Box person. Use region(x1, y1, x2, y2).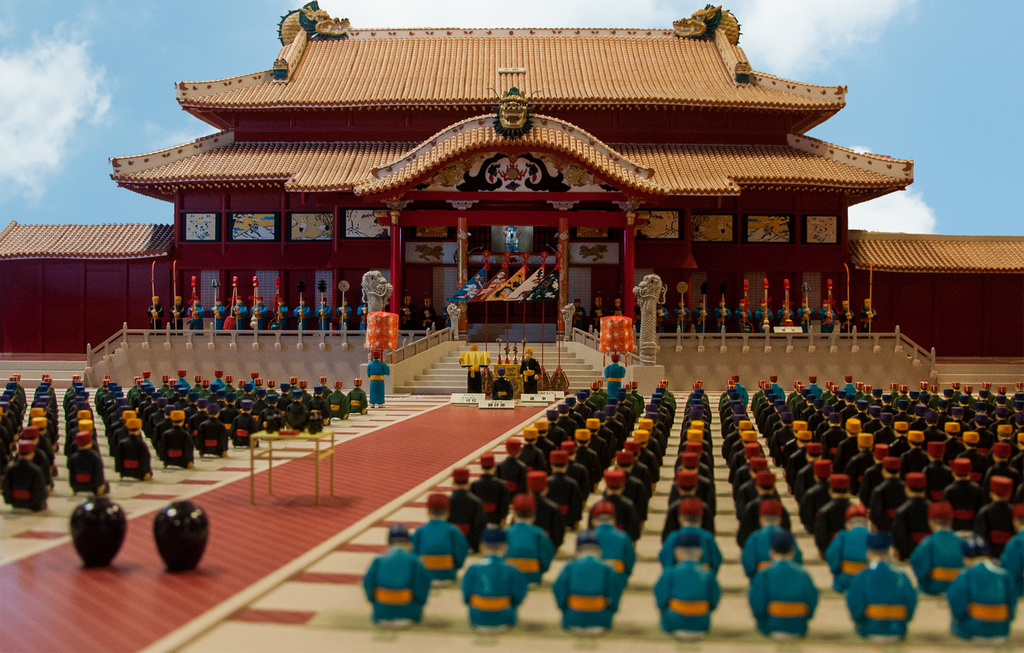
region(737, 298, 751, 328).
